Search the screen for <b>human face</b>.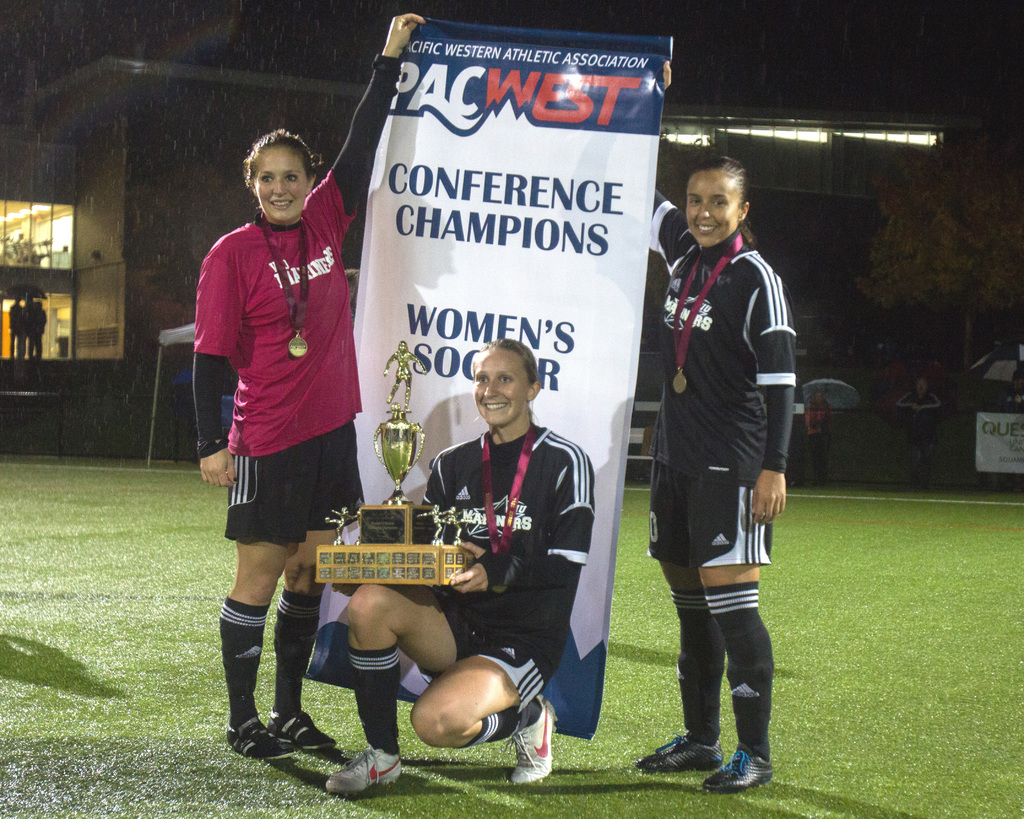
Found at rect(685, 170, 740, 248).
